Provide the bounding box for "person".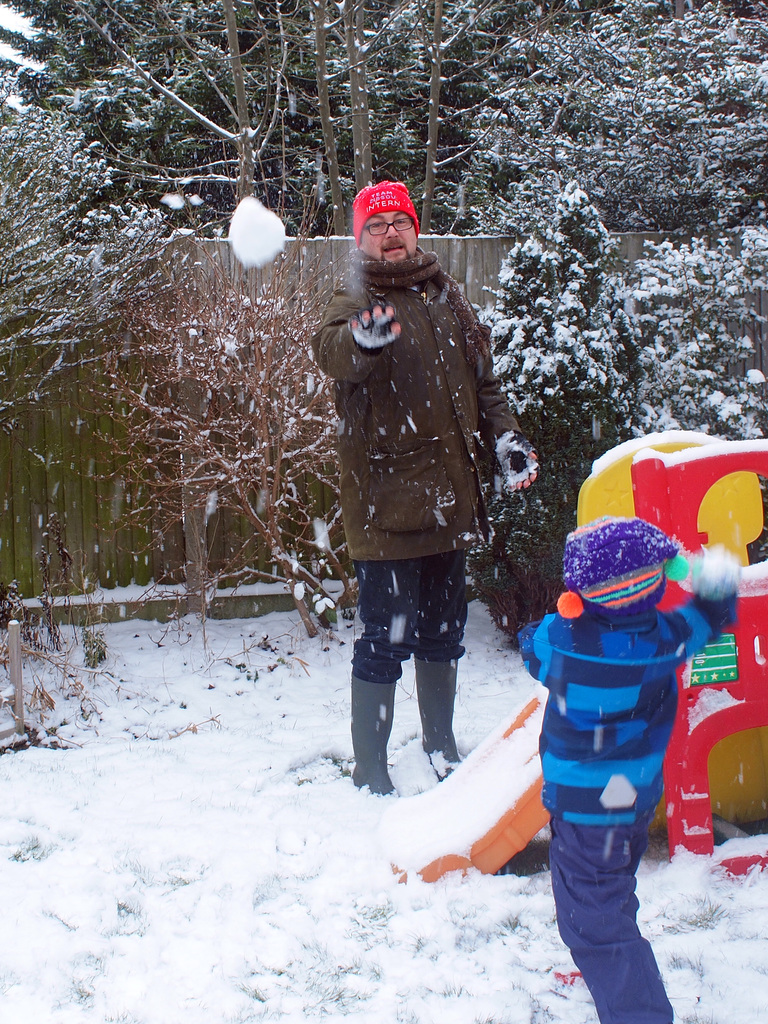
307/165/538/845.
